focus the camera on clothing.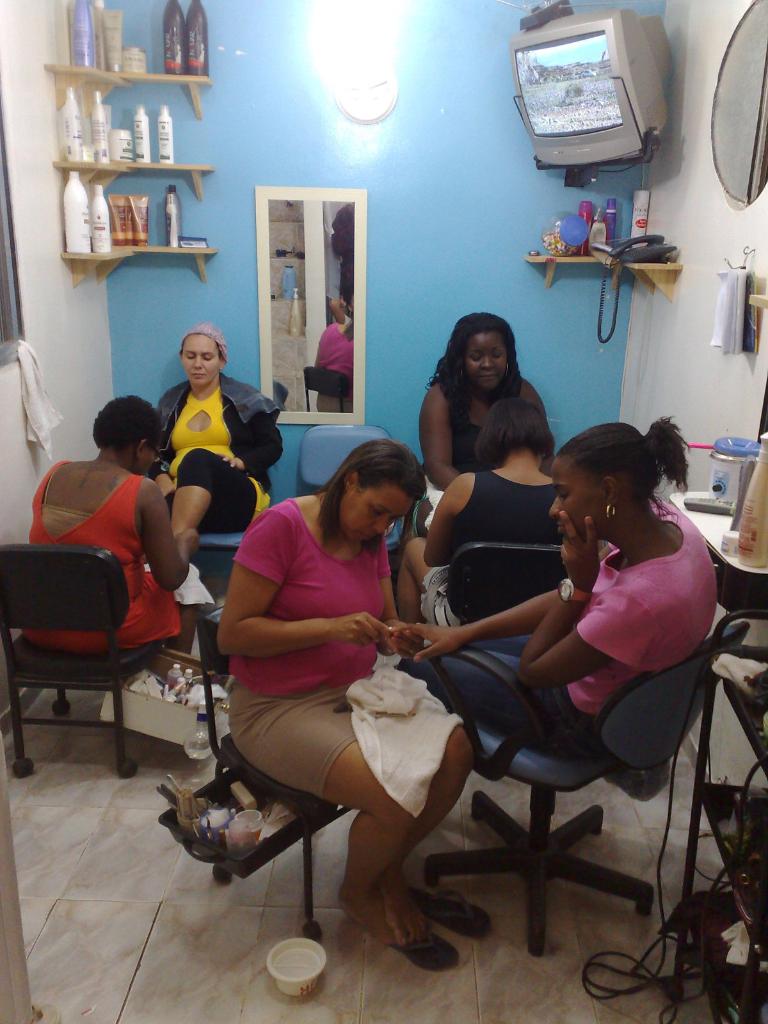
Focus region: <box>152,371,287,538</box>.
